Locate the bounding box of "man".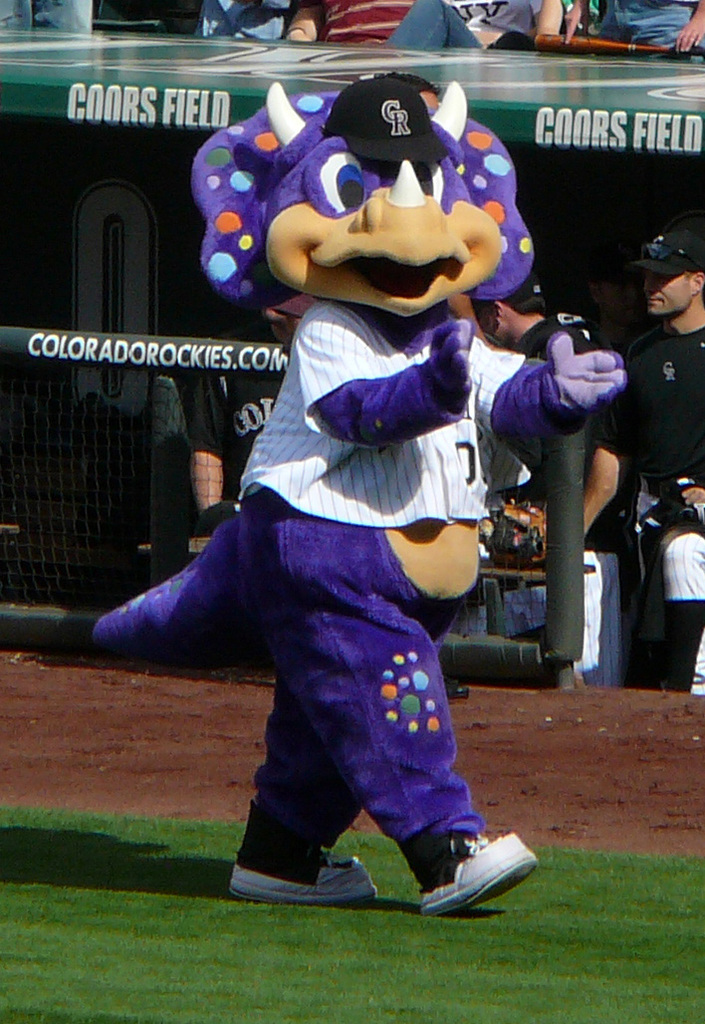
Bounding box: (603, 207, 704, 688).
